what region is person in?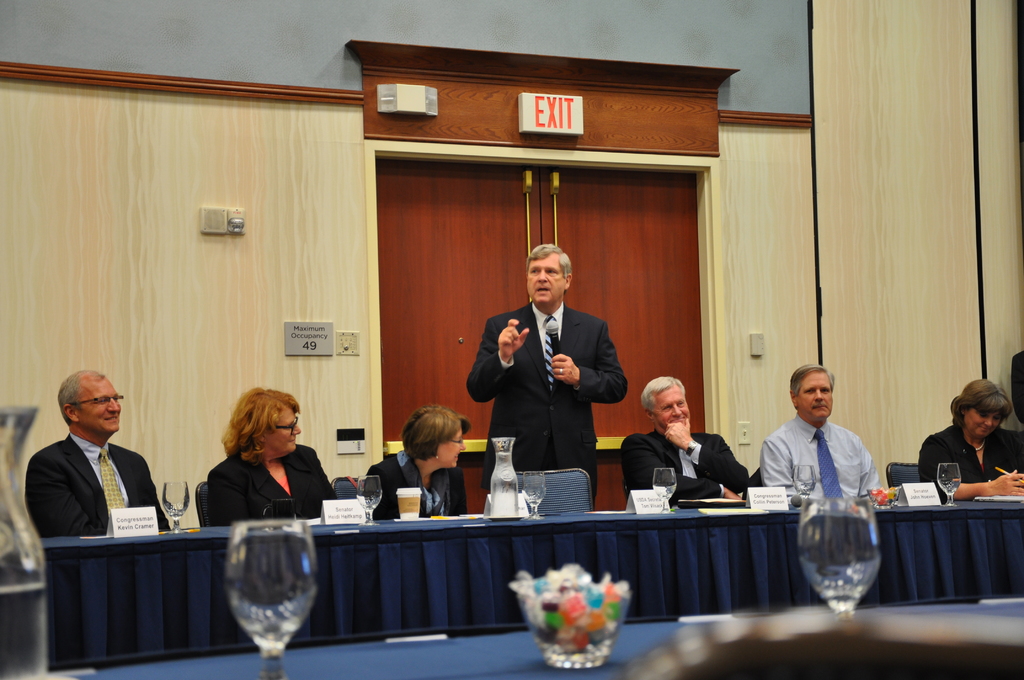
box=[25, 368, 170, 549].
